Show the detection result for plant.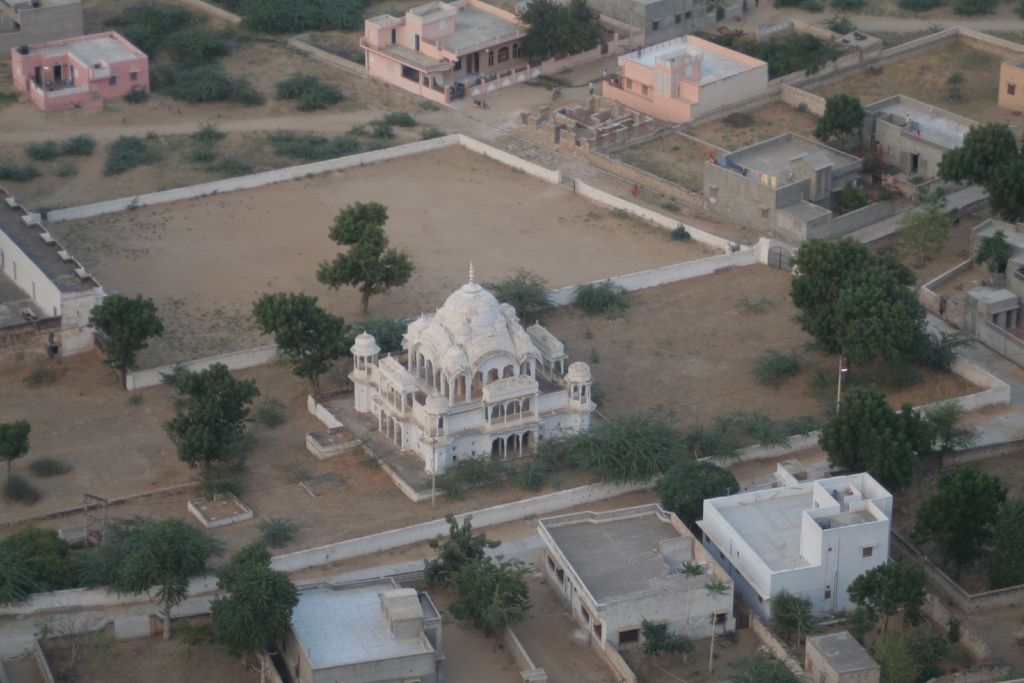
Rect(0, 135, 98, 179).
